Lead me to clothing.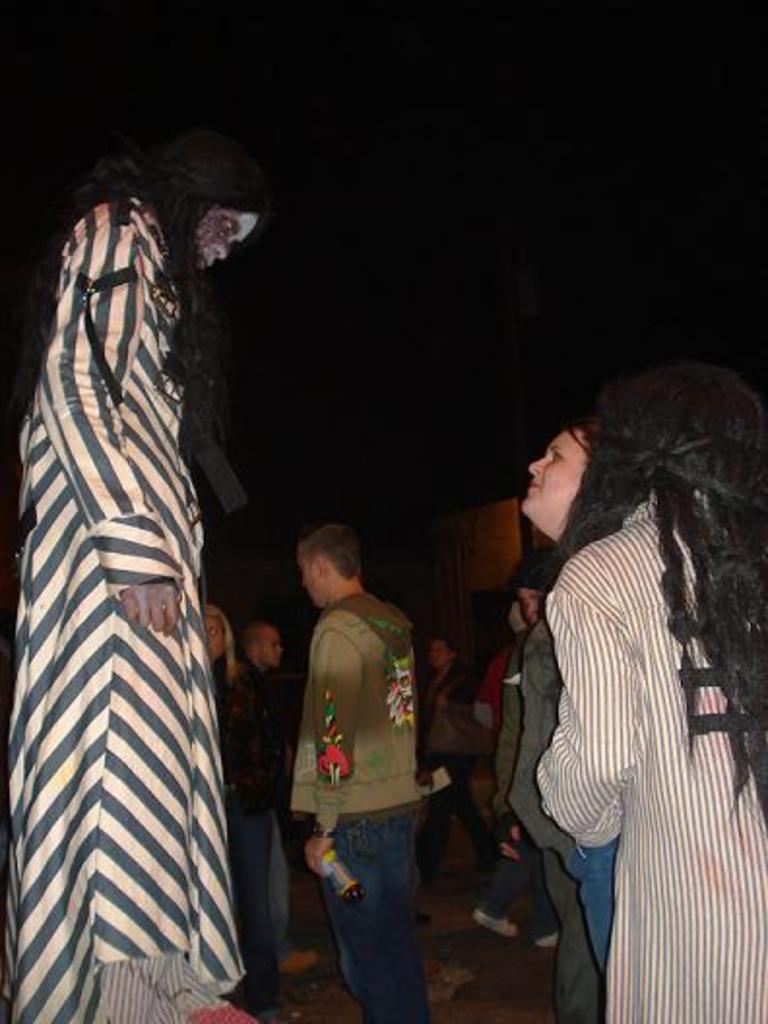
Lead to x1=568, y1=834, x2=619, y2=894.
